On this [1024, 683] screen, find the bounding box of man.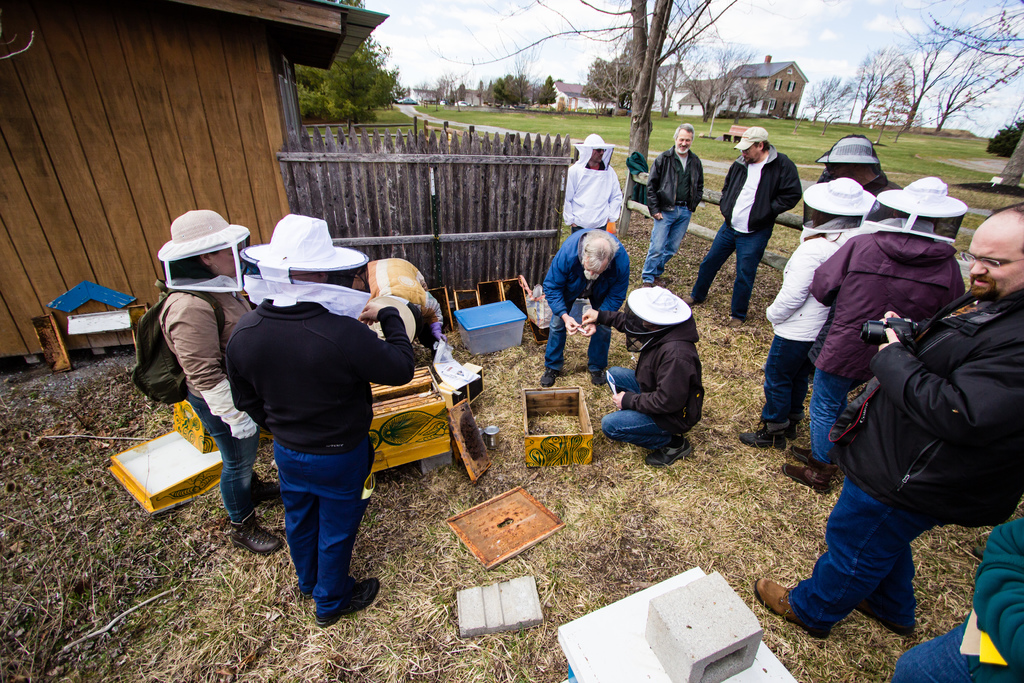
Bounding box: pyautogui.locateOnScreen(561, 131, 621, 240).
